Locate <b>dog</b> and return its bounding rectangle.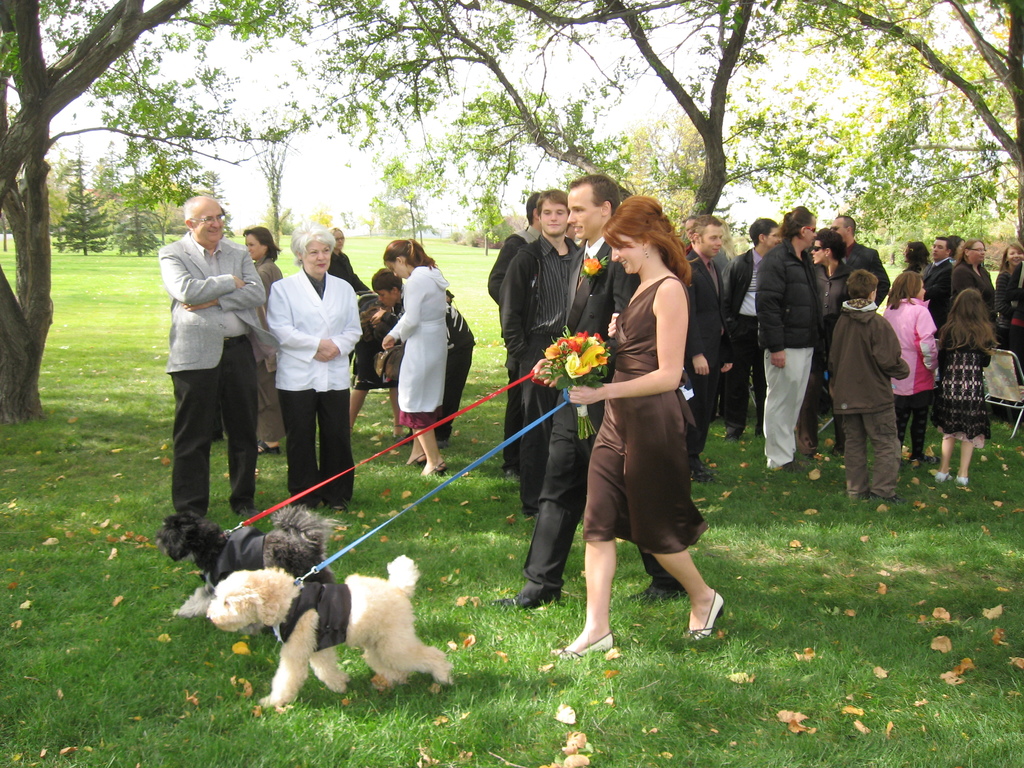
<region>154, 508, 338, 619</region>.
